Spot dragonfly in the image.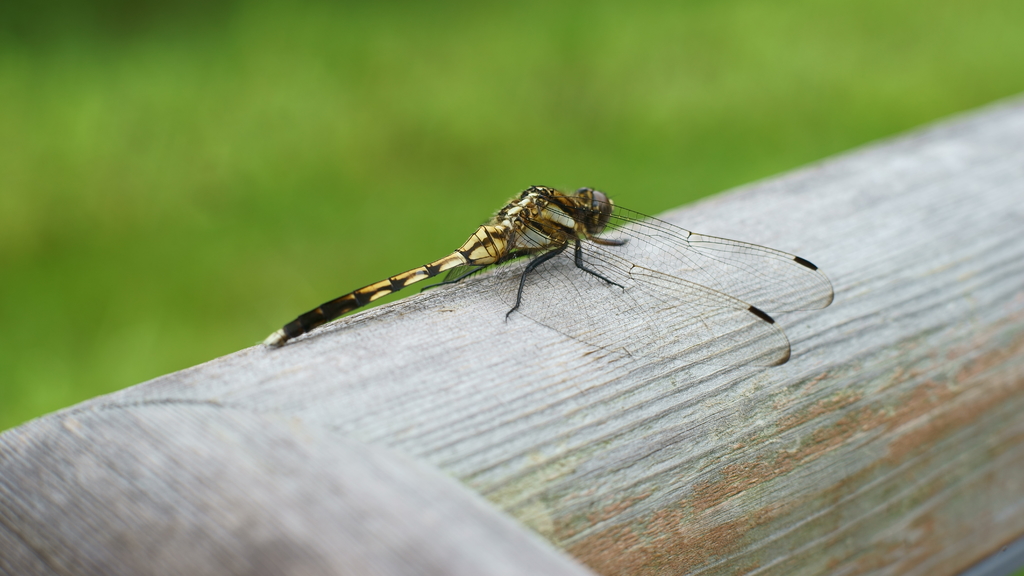
dragonfly found at bbox=(264, 182, 837, 366).
